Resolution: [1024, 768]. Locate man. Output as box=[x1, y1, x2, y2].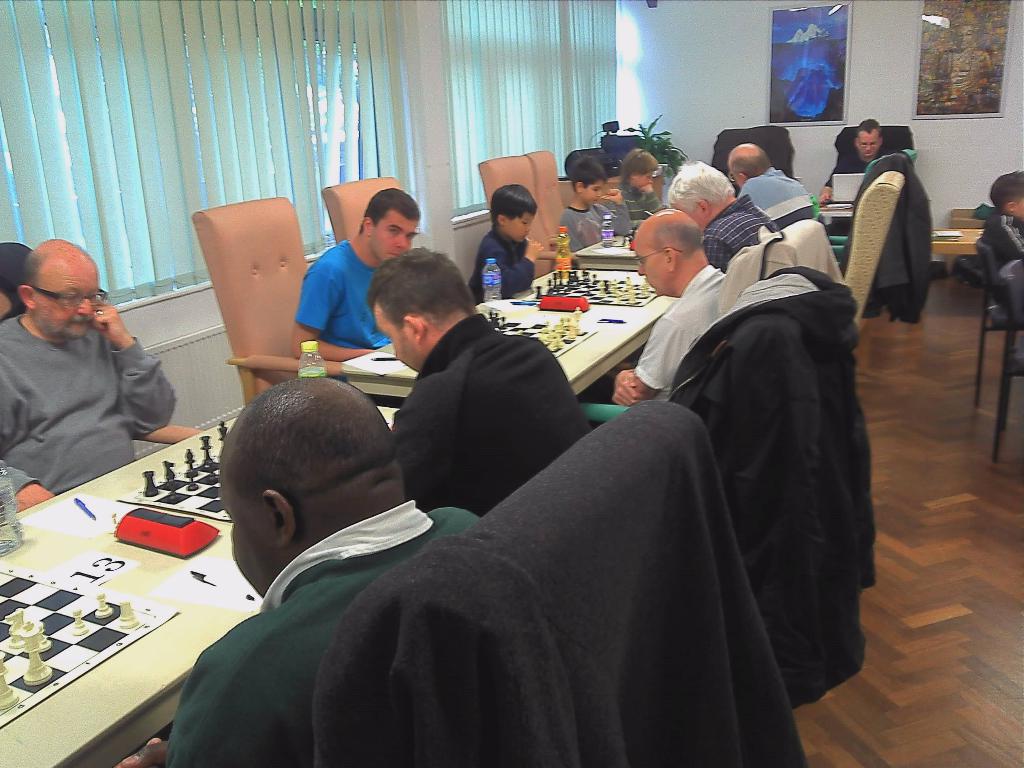
box=[0, 236, 178, 512].
